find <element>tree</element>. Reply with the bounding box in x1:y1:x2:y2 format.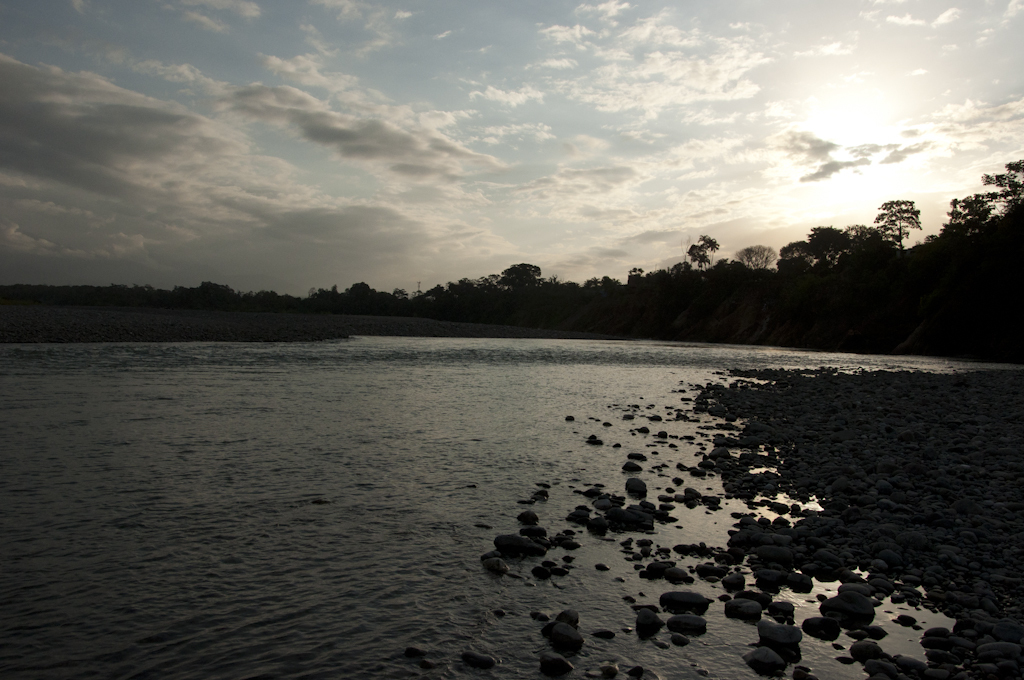
940:153:1023:233.
